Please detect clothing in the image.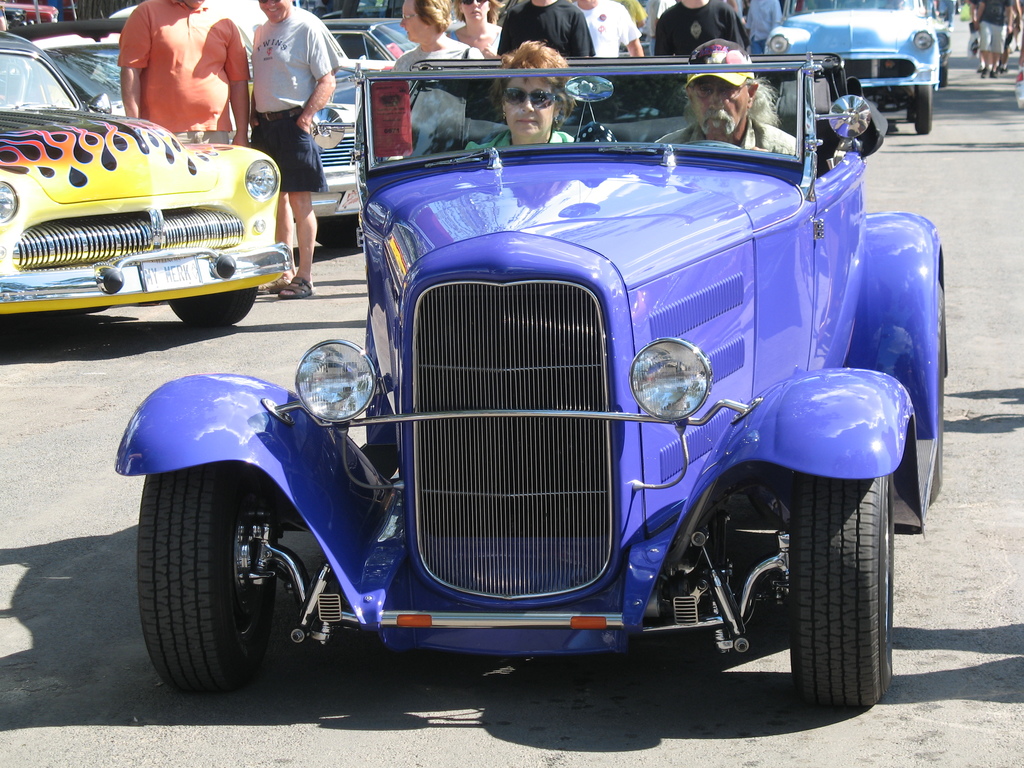
(x1=646, y1=122, x2=804, y2=156).
